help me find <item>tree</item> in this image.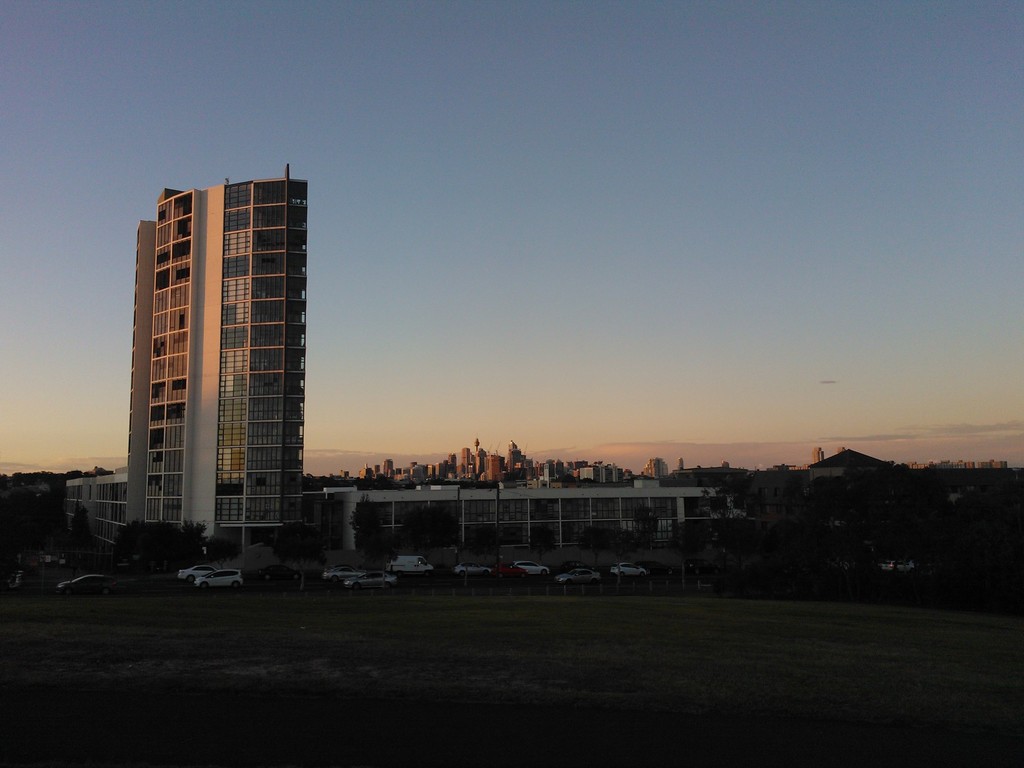
Found it: [526,522,561,568].
